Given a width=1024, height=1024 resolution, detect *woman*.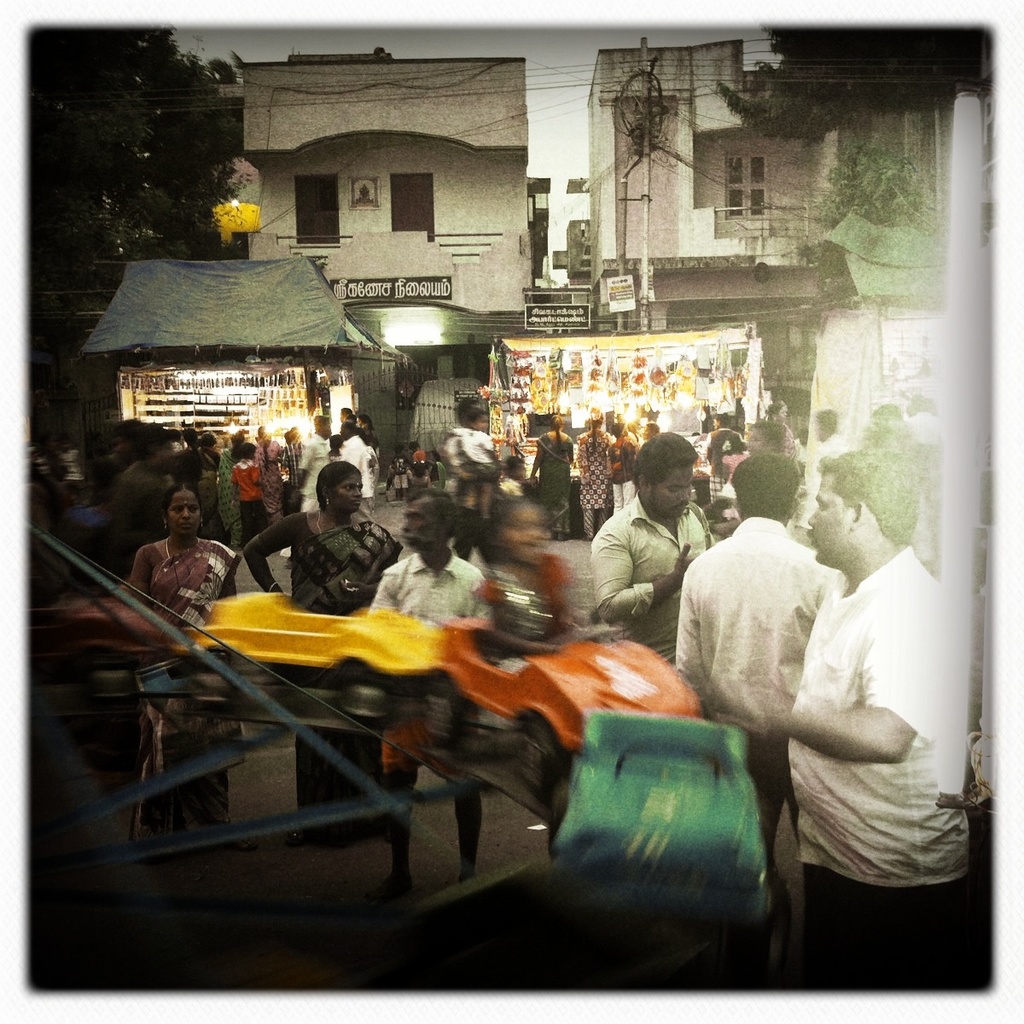
bbox=(256, 434, 284, 530).
